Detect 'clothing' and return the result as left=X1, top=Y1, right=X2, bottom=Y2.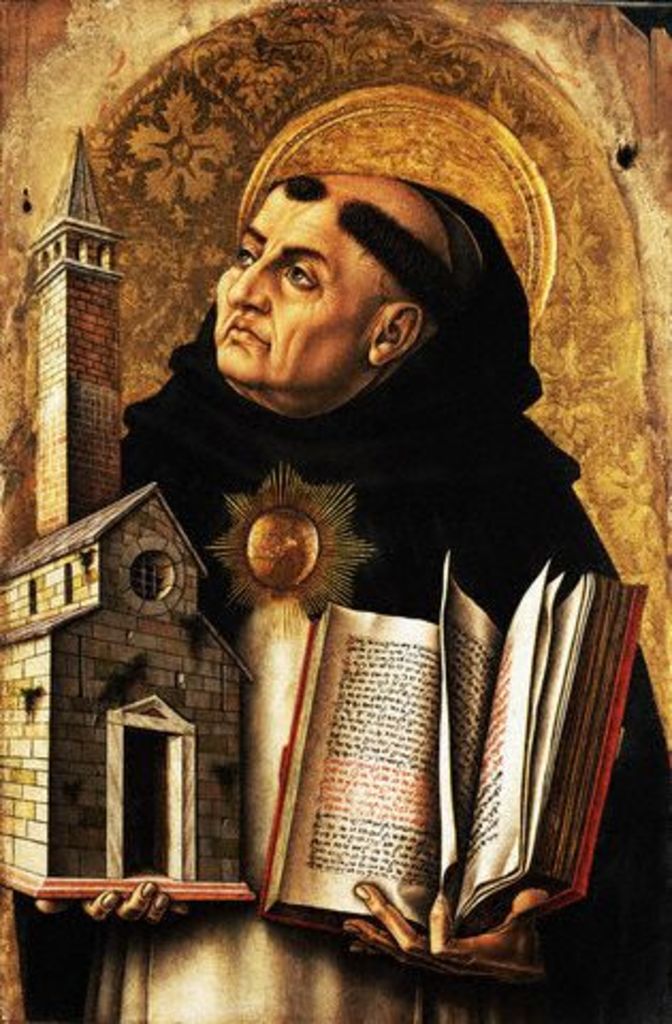
left=9, top=324, right=670, bottom=1022.
